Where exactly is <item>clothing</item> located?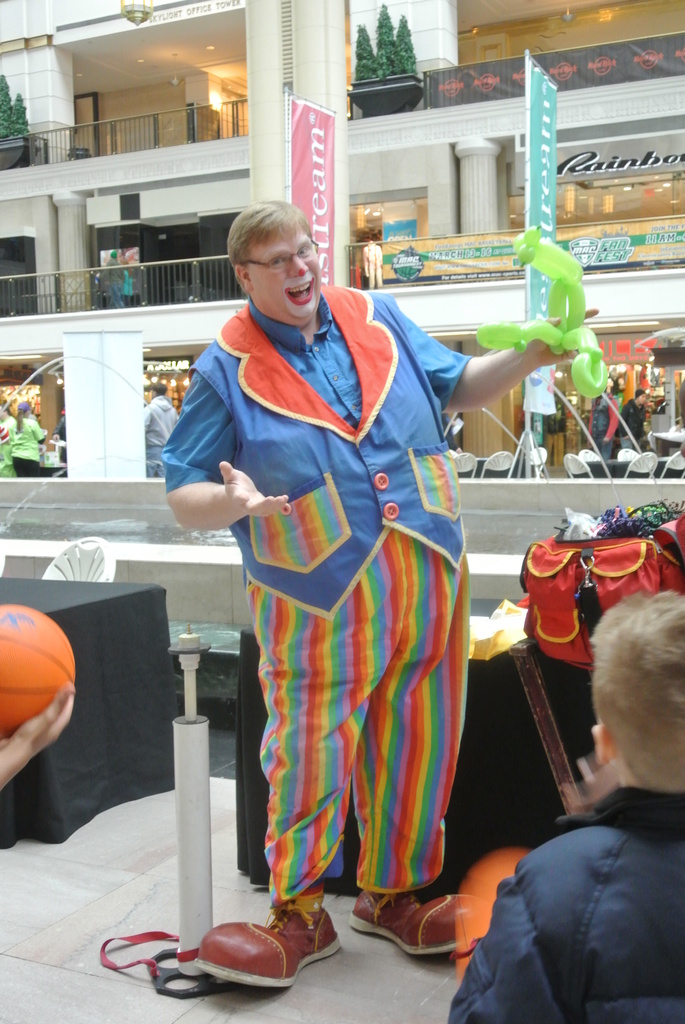
Its bounding box is 620:392:653:450.
